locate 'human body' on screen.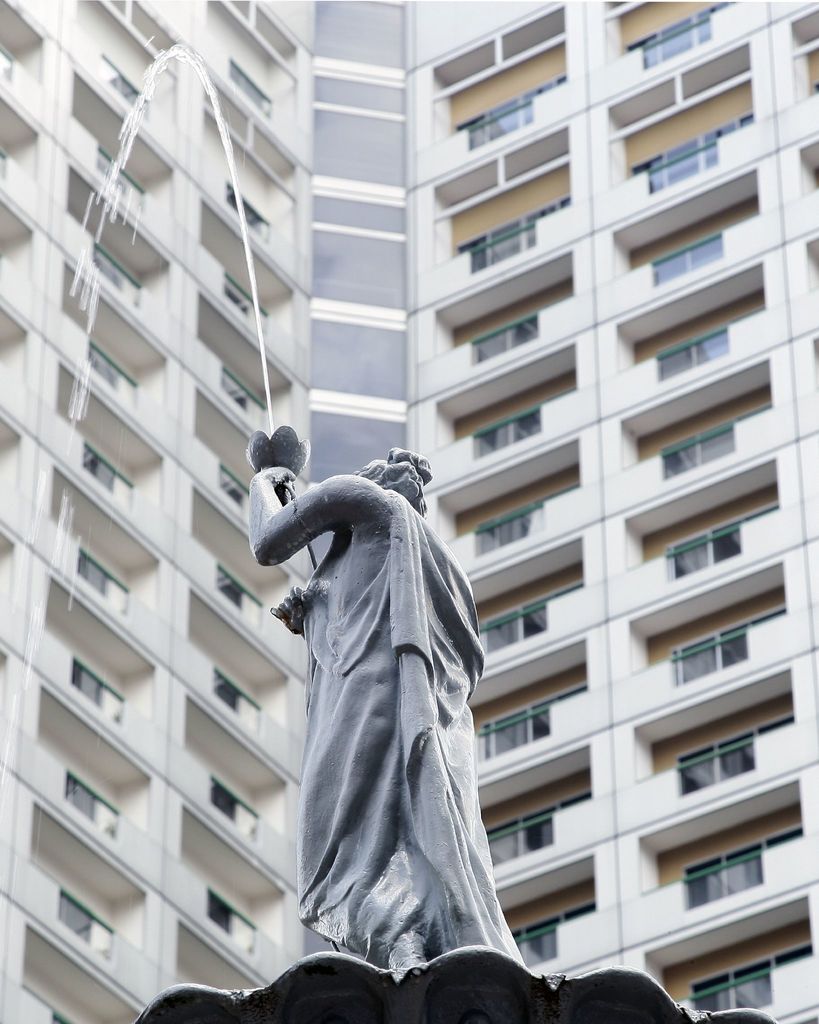
On screen at [238, 457, 537, 987].
